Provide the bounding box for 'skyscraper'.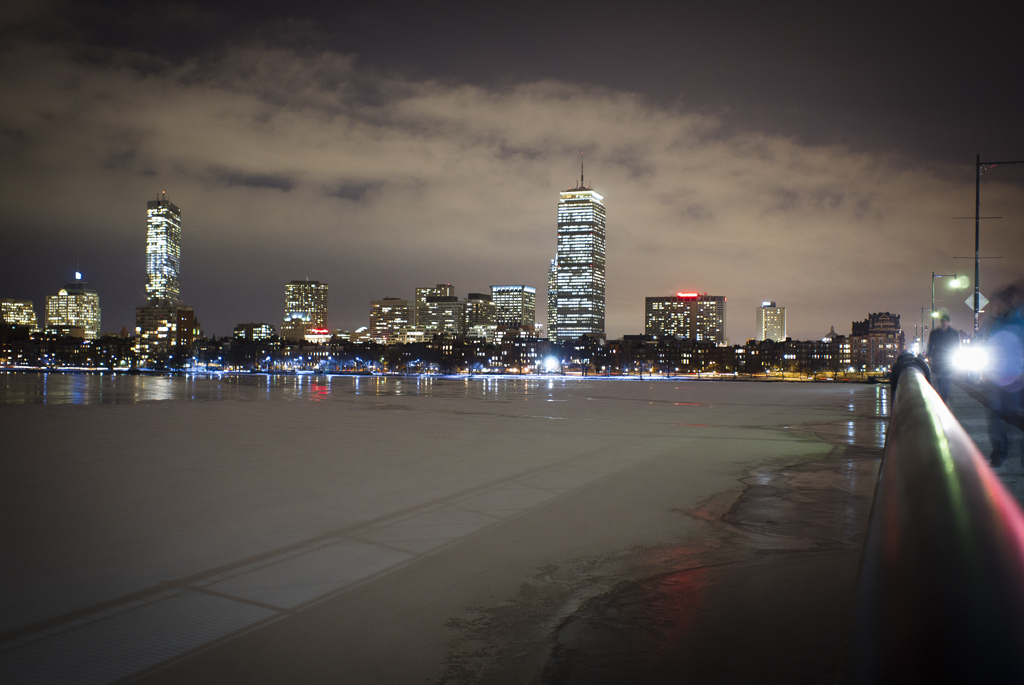
{"x1": 49, "y1": 288, "x2": 105, "y2": 336}.
